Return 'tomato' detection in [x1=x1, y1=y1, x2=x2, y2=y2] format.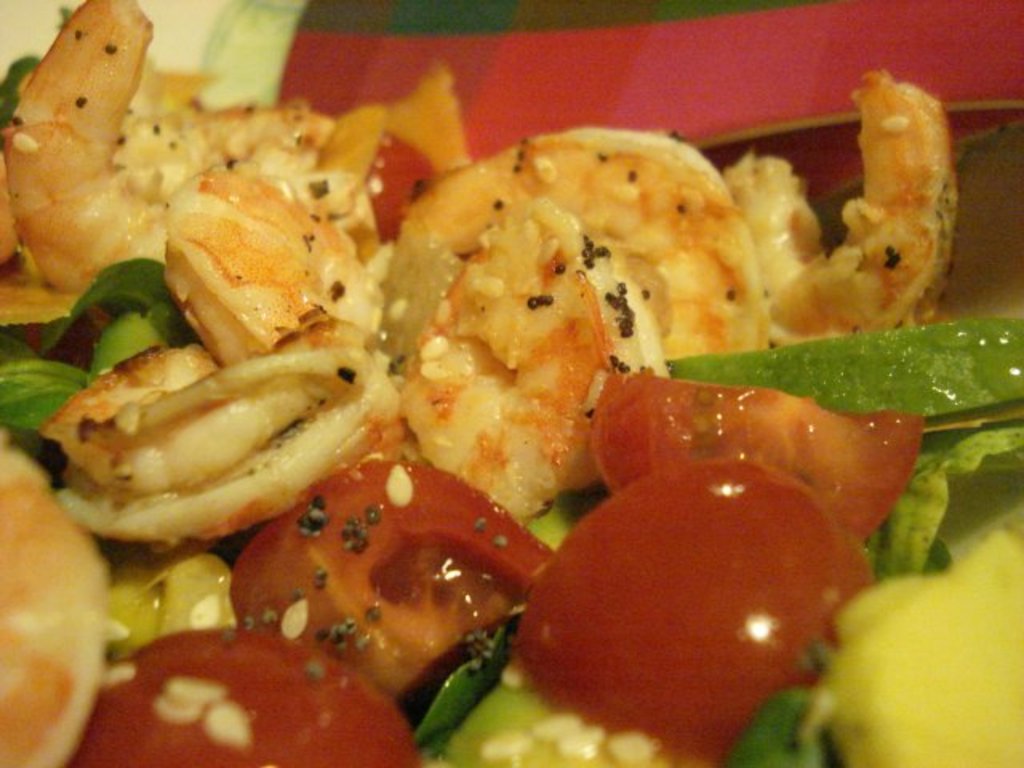
[x1=222, y1=456, x2=562, y2=726].
